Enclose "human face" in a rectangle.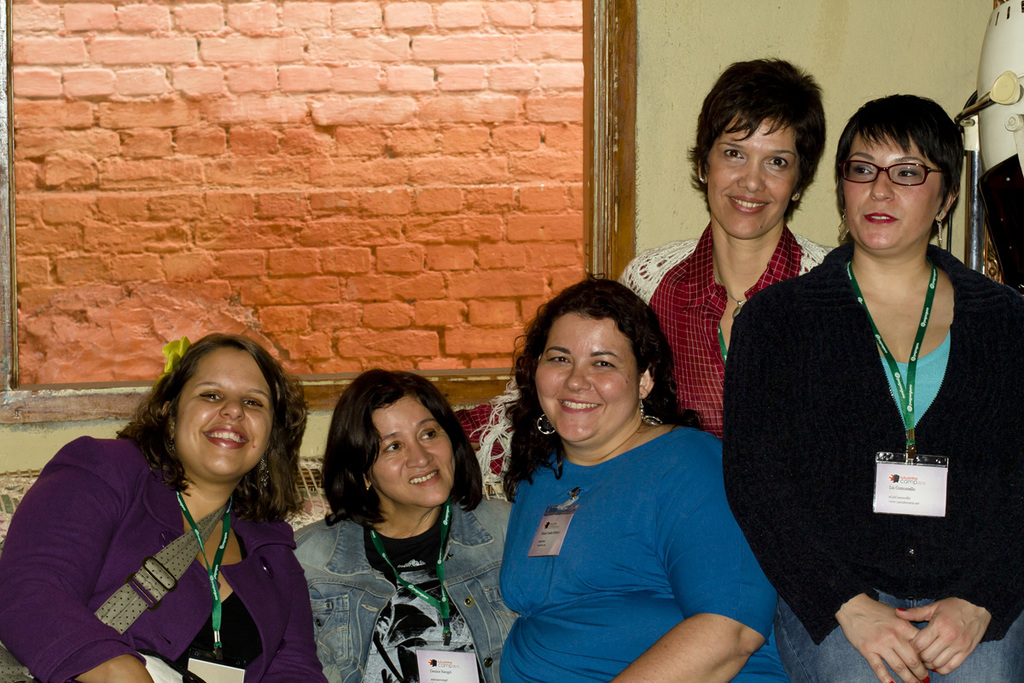
select_region(371, 393, 457, 506).
